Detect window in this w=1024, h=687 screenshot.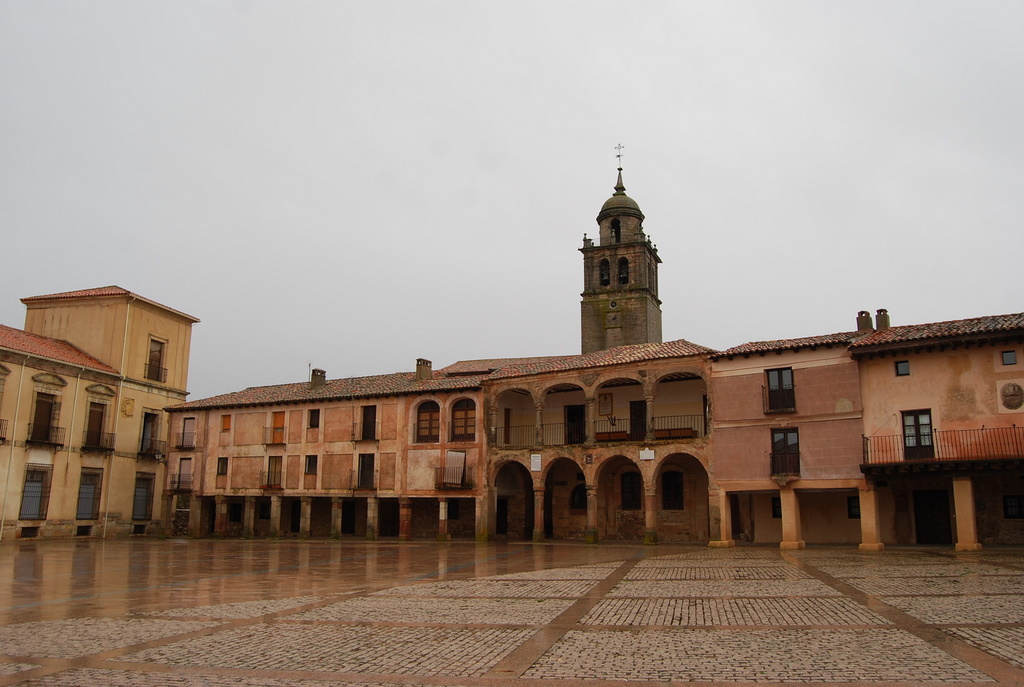
Detection: l=181, t=418, r=195, b=448.
